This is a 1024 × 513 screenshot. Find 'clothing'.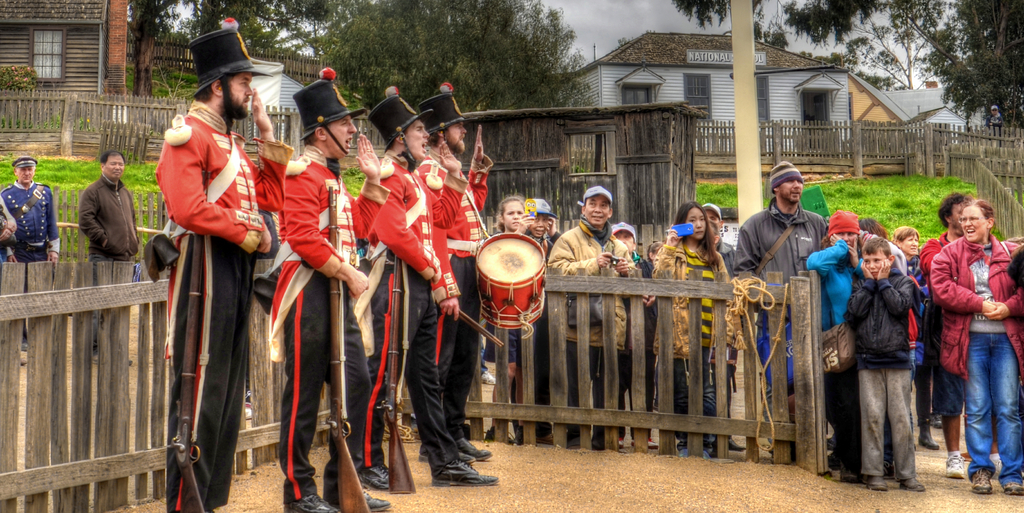
Bounding box: bbox=(150, 99, 294, 512).
